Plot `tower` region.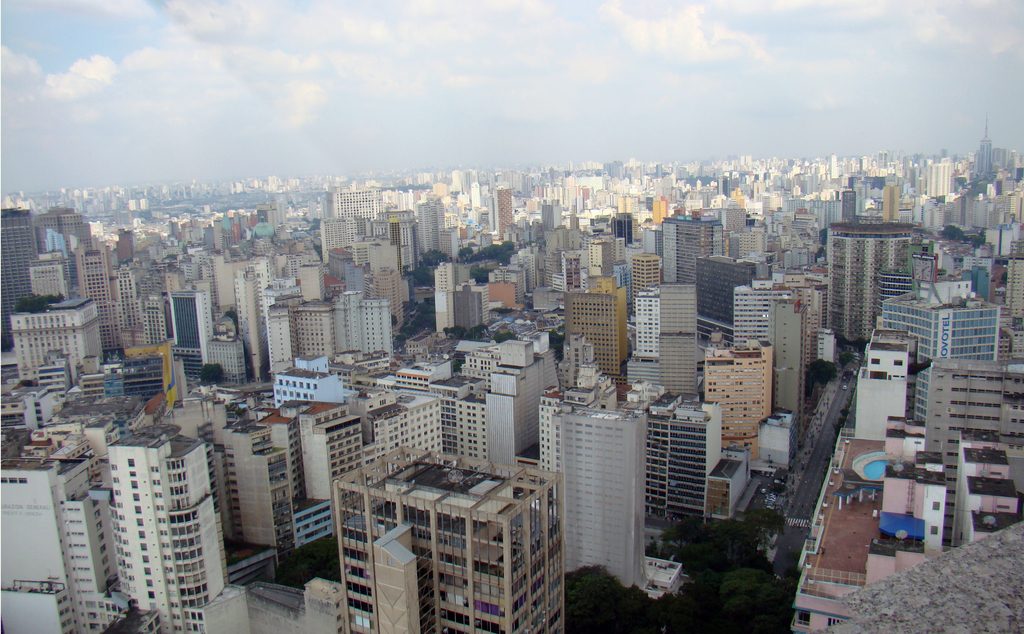
Plotted at l=495, t=187, r=511, b=238.
